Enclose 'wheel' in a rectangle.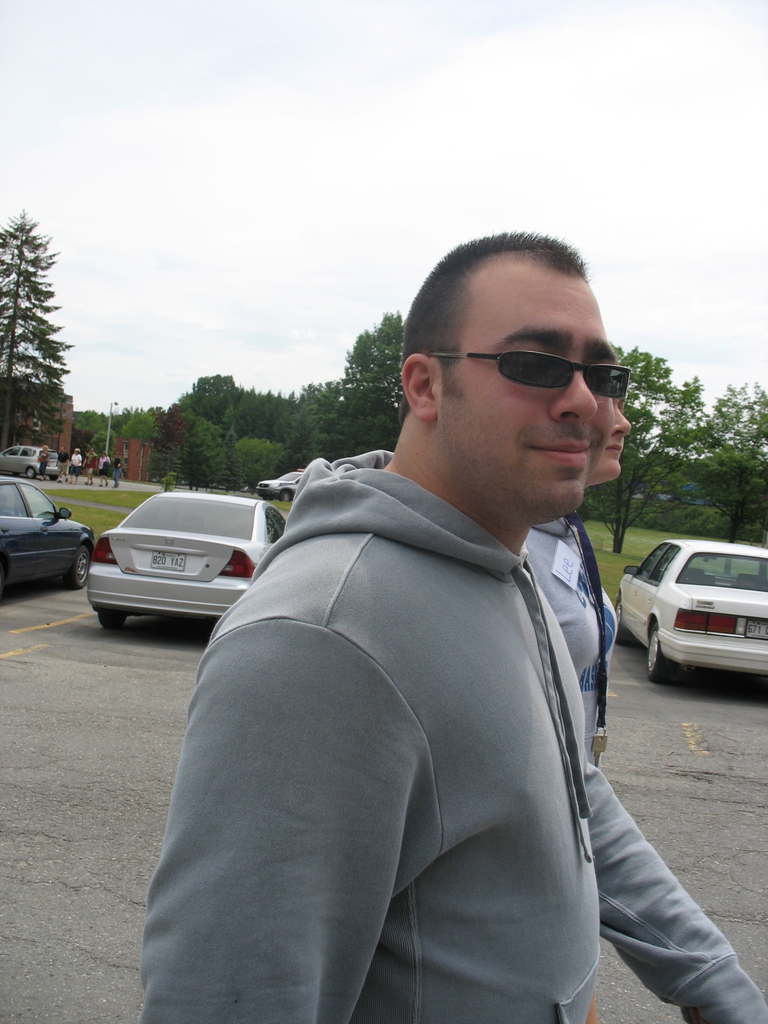
select_region(276, 491, 294, 503).
